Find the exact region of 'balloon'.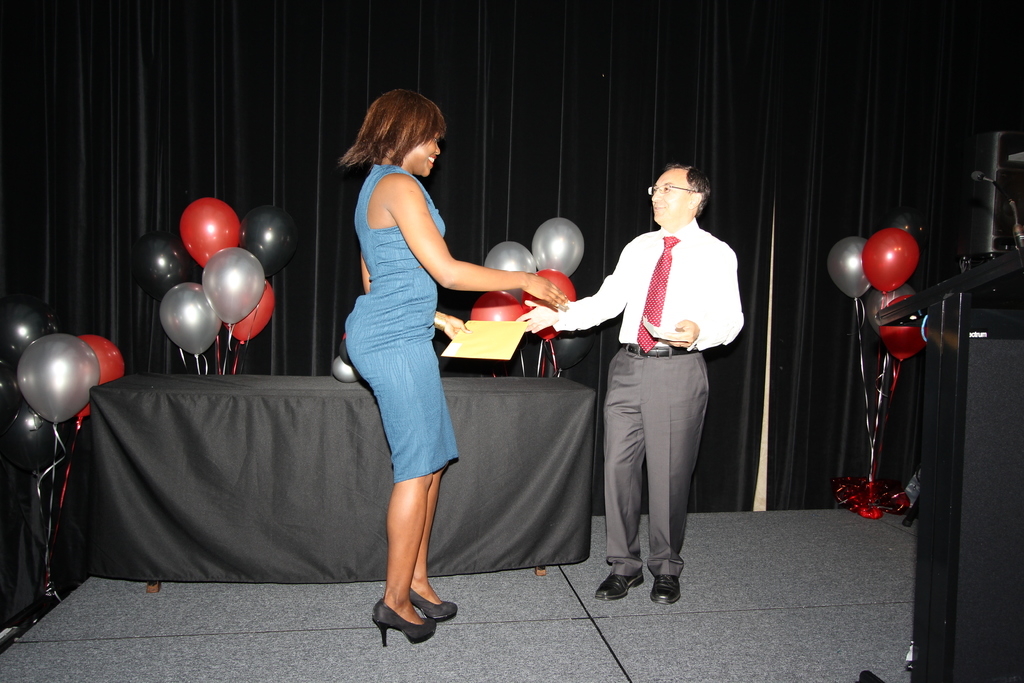
Exact region: 825 236 868 295.
